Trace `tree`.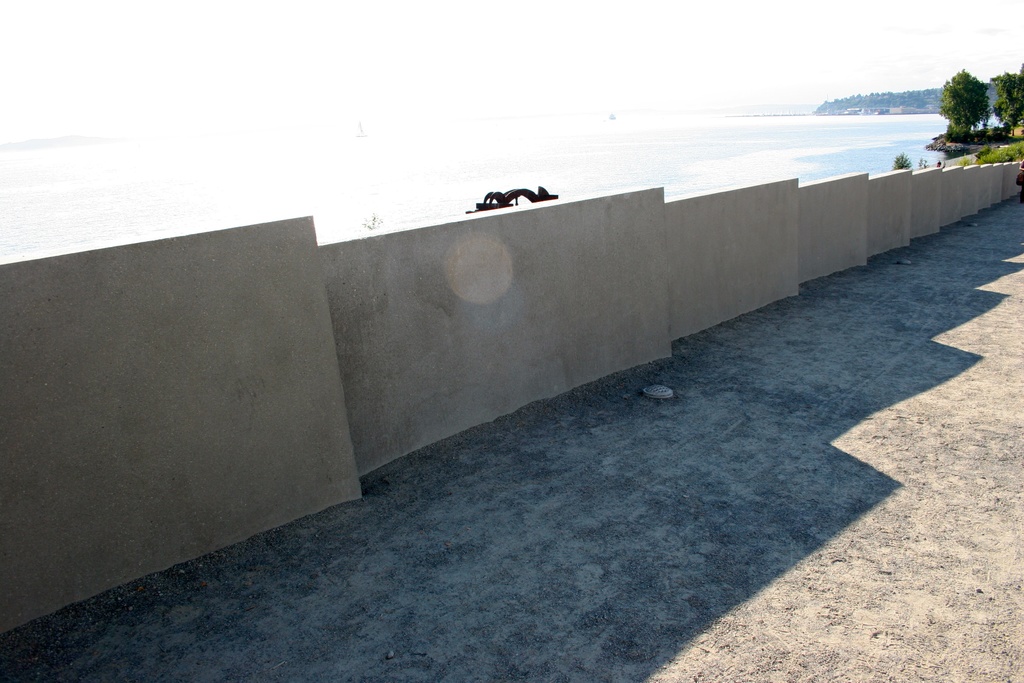
Traced to box(986, 63, 1023, 135).
